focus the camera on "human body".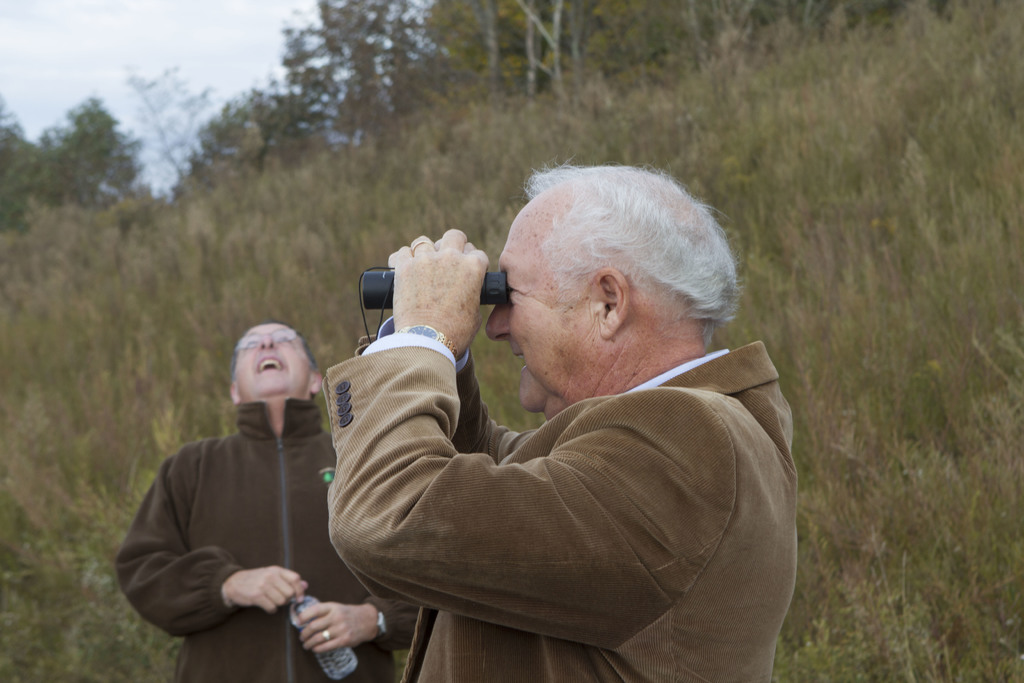
Focus region: detection(306, 194, 812, 671).
